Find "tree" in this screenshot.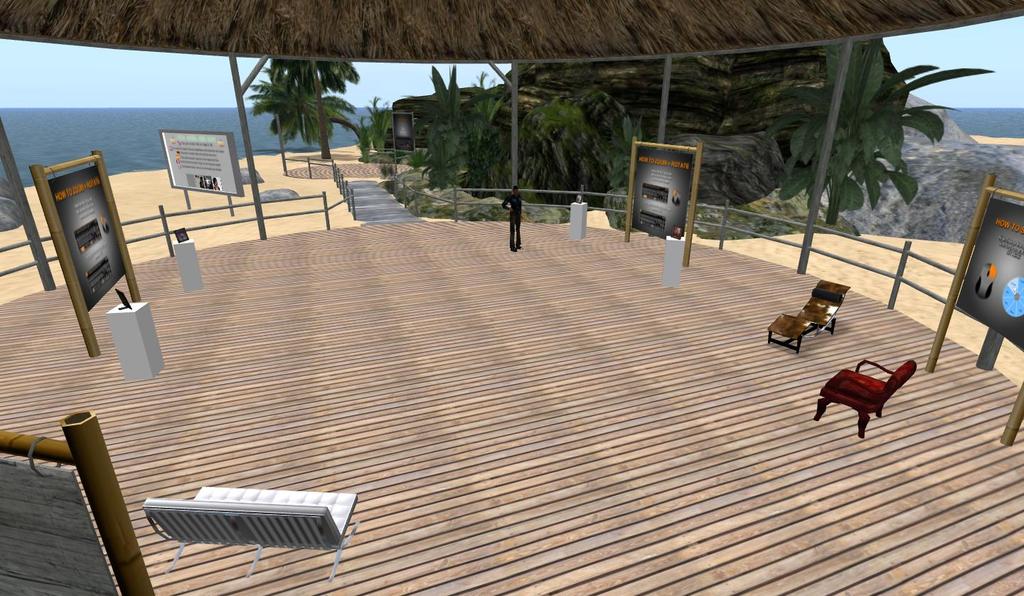
The bounding box for "tree" is {"x1": 517, "y1": 82, "x2": 610, "y2": 209}.
